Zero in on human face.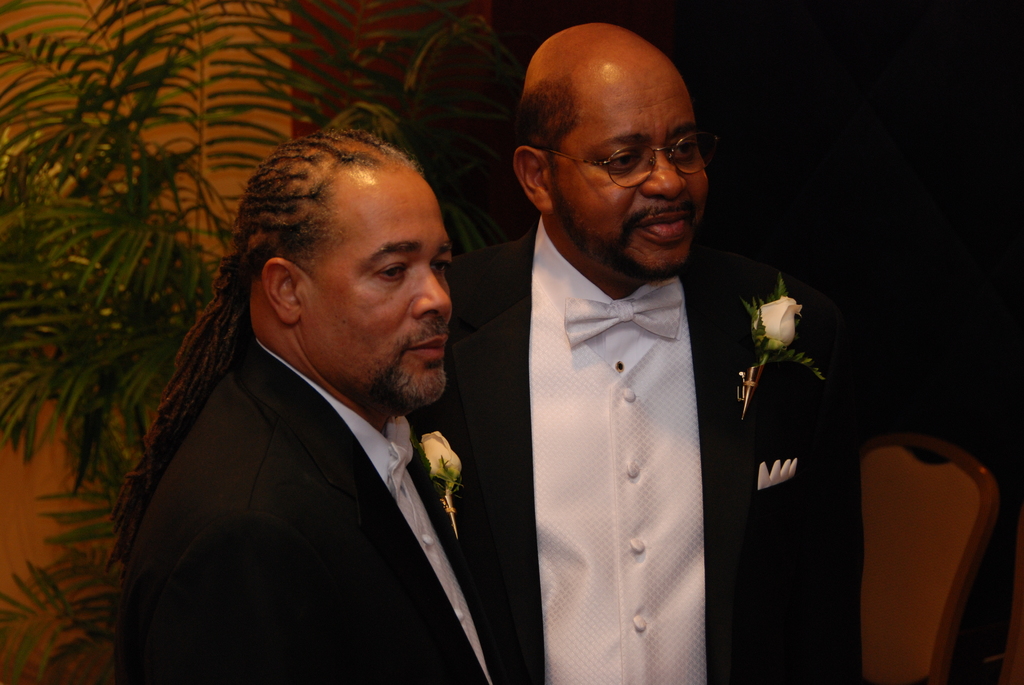
Zeroed in: region(307, 173, 452, 407).
